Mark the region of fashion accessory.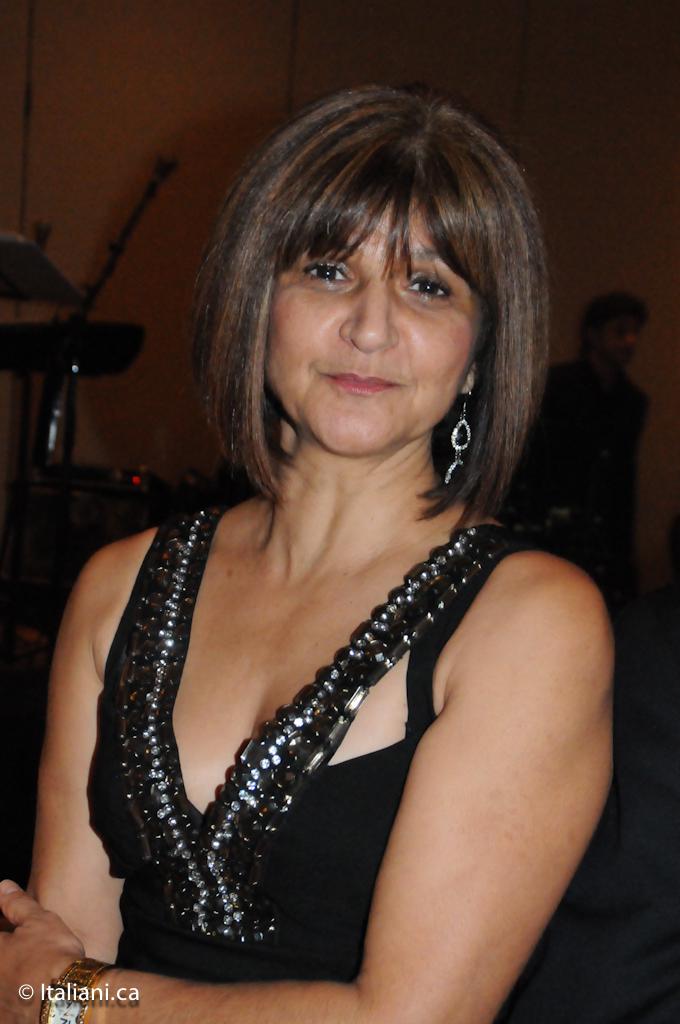
Region: (x1=443, y1=383, x2=478, y2=487).
